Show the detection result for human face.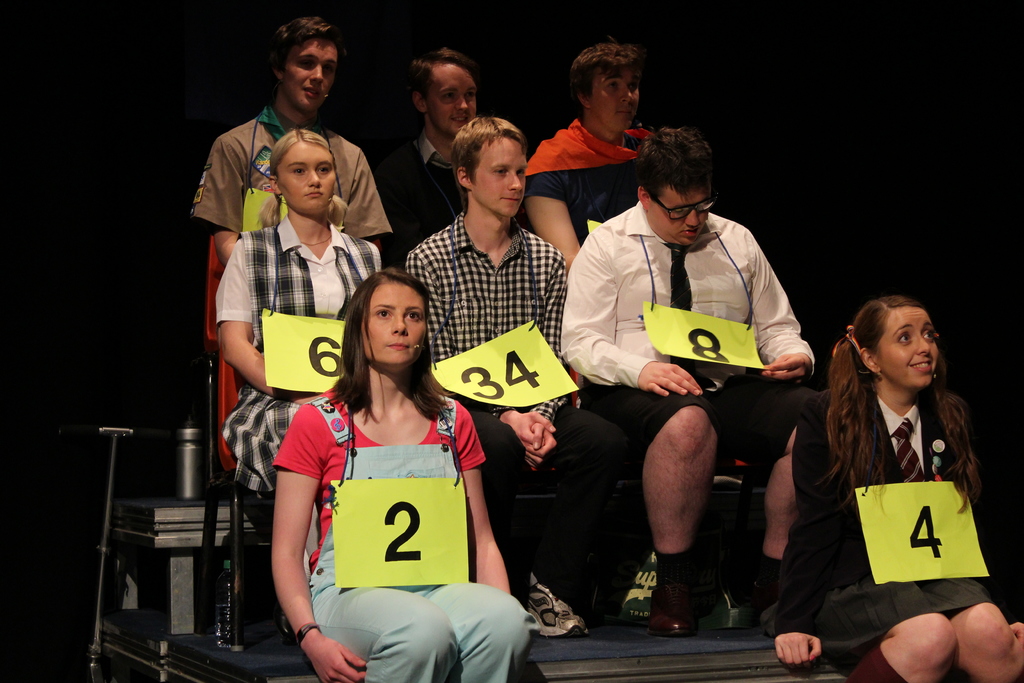
crop(472, 136, 530, 219).
